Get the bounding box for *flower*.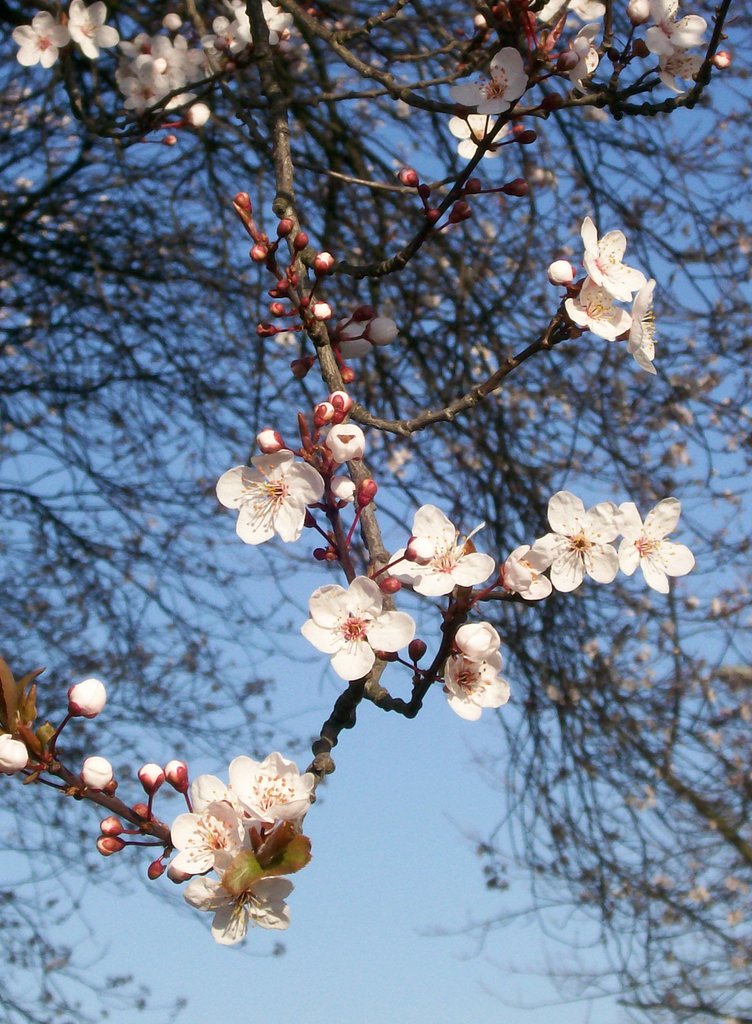
<region>177, 851, 299, 949</region>.
